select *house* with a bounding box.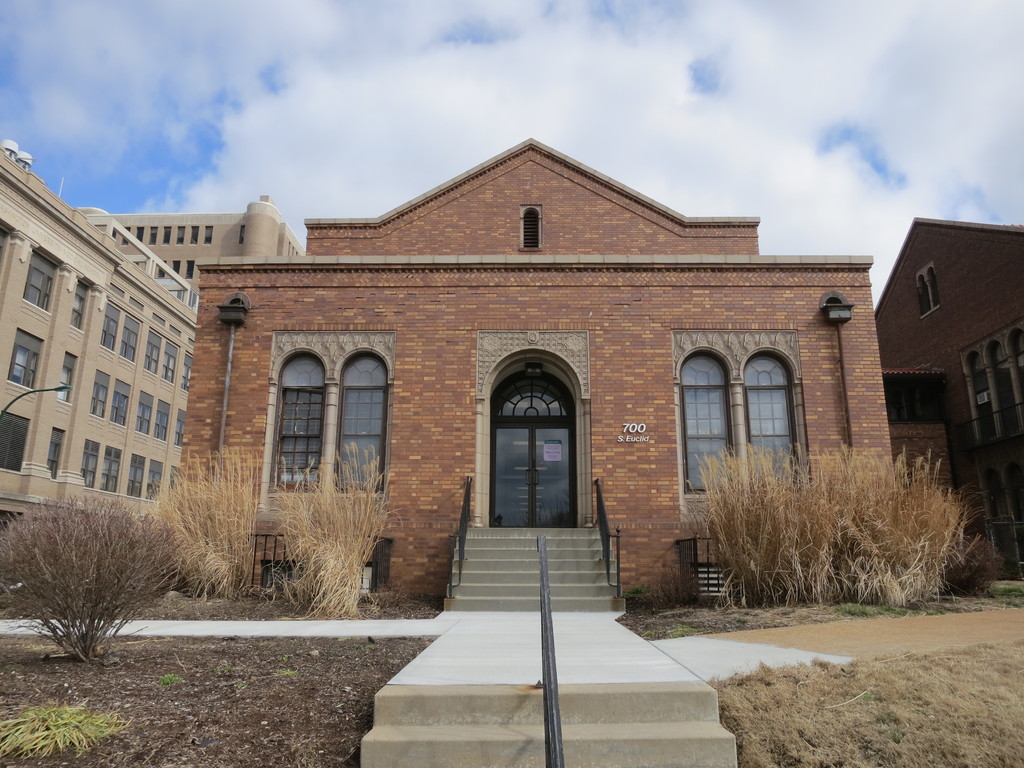
[x1=162, y1=134, x2=899, y2=616].
